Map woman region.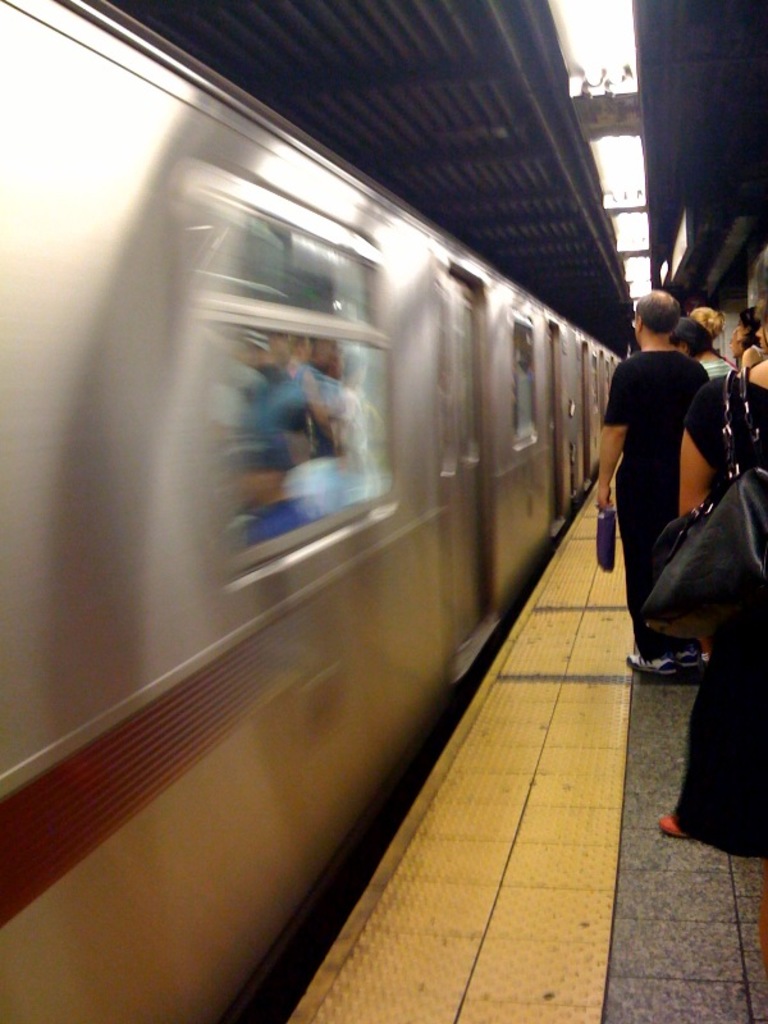
Mapped to rect(636, 298, 767, 854).
